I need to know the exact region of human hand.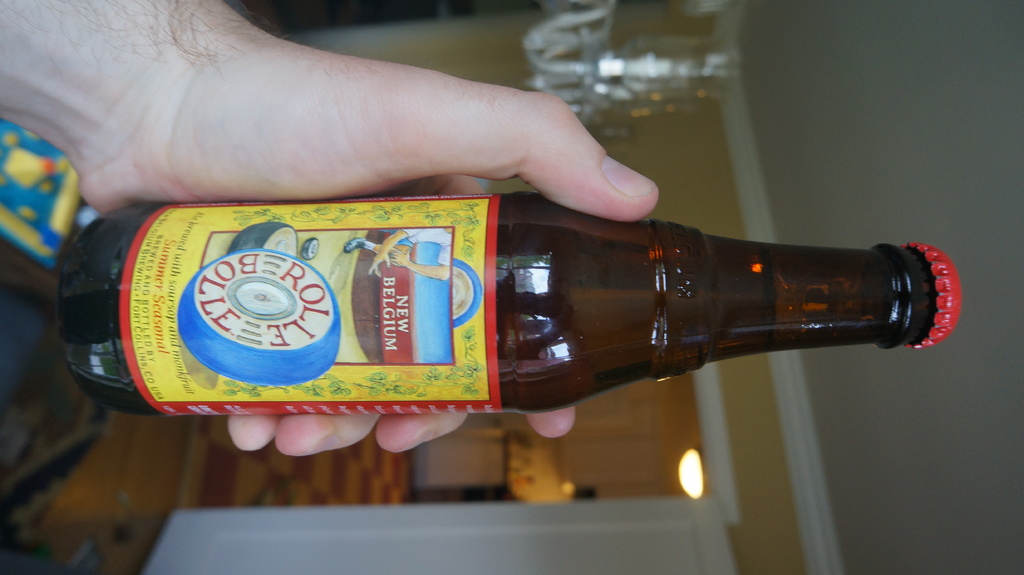
Region: [left=368, top=252, right=394, bottom=280].
